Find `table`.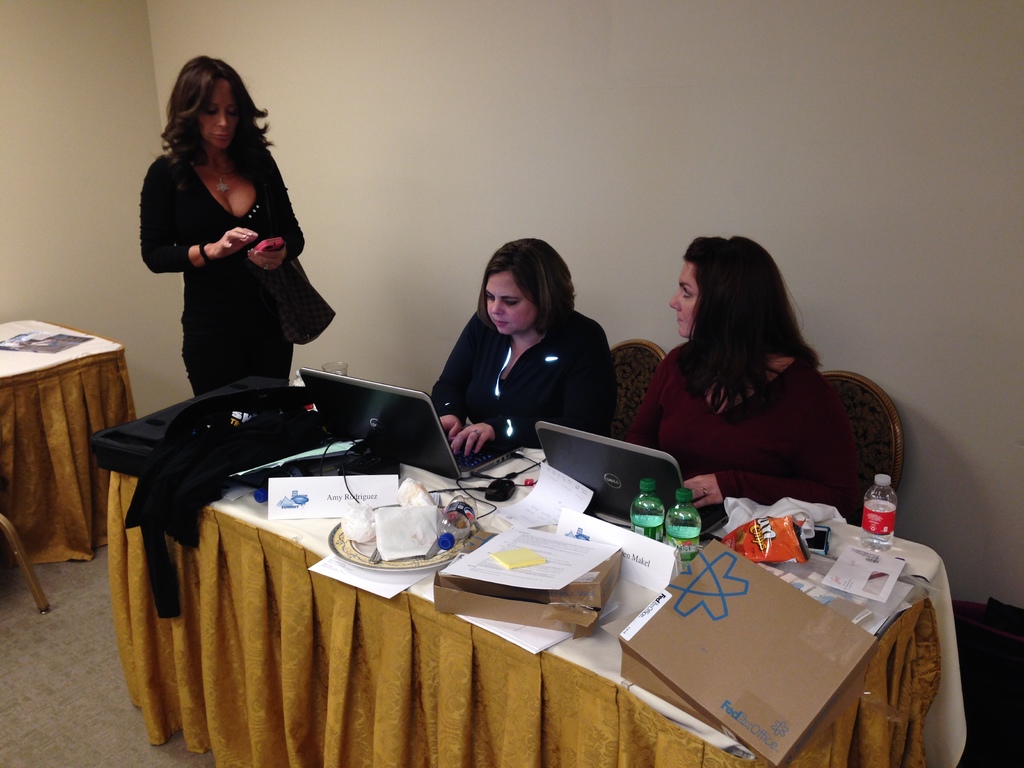
0,320,125,570.
